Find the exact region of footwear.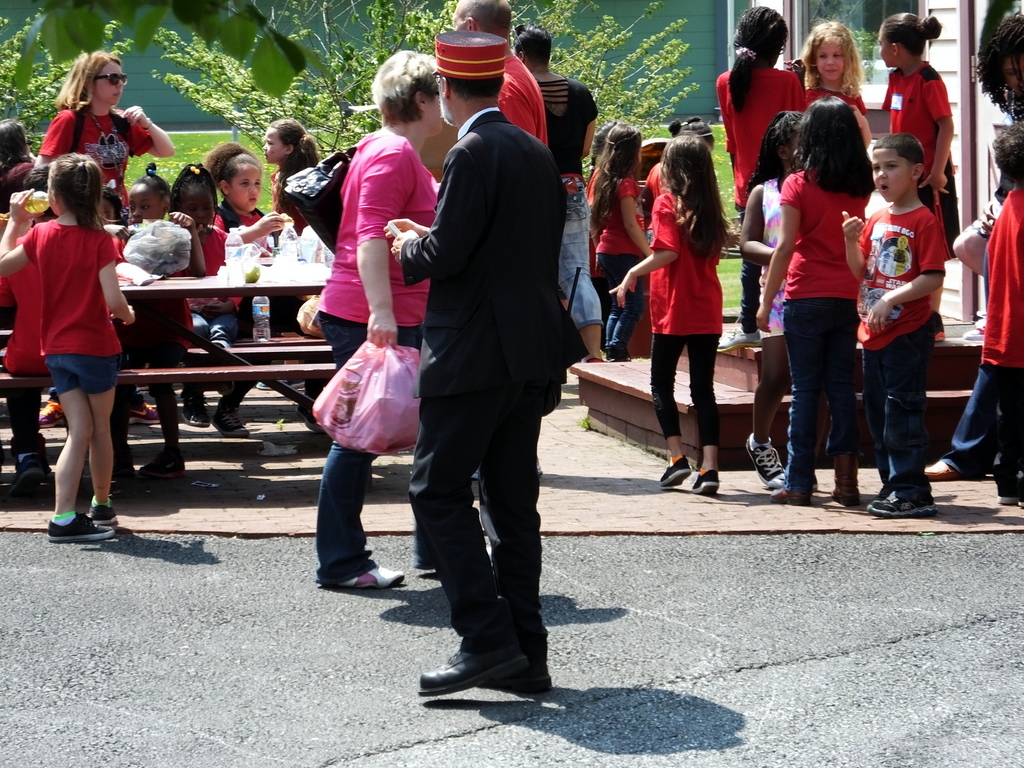
Exact region: Rect(664, 458, 691, 490).
